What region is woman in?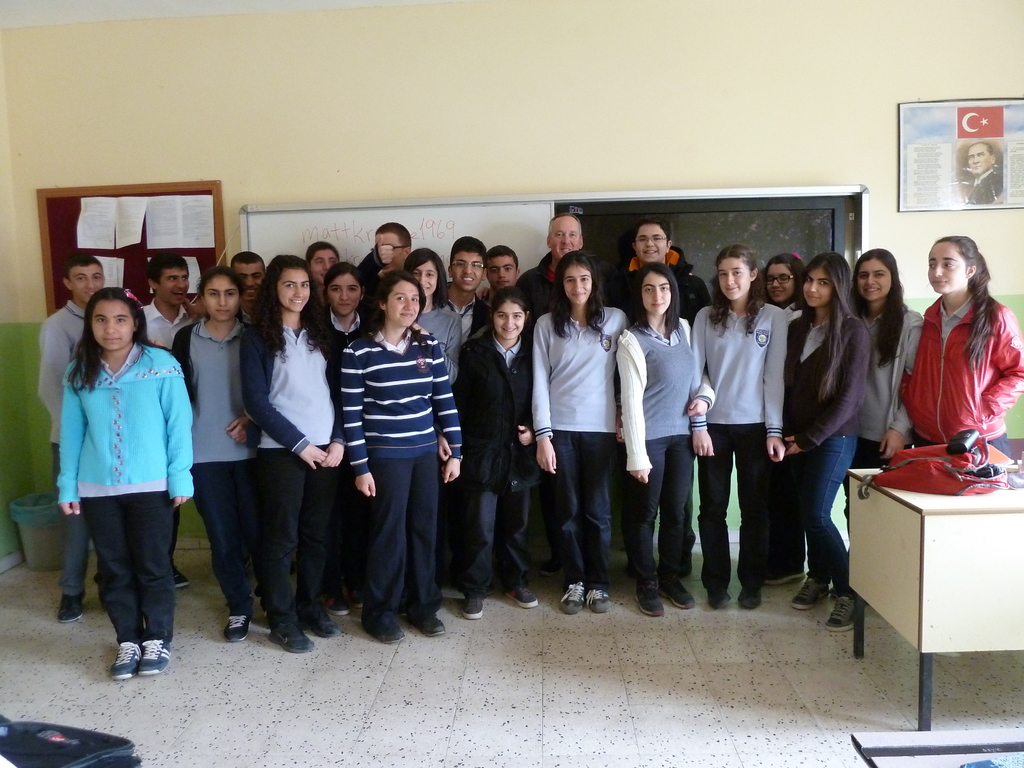
detection(170, 264, 253, 639).
